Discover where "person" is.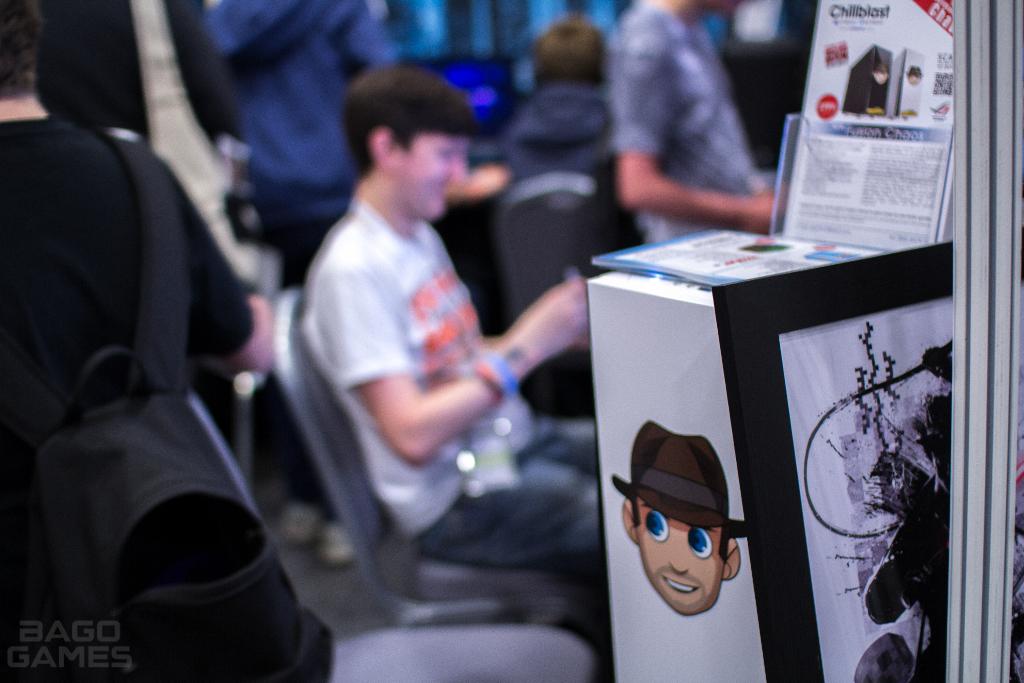
Discovered at <region>206, 0, 420, 278</region>.
